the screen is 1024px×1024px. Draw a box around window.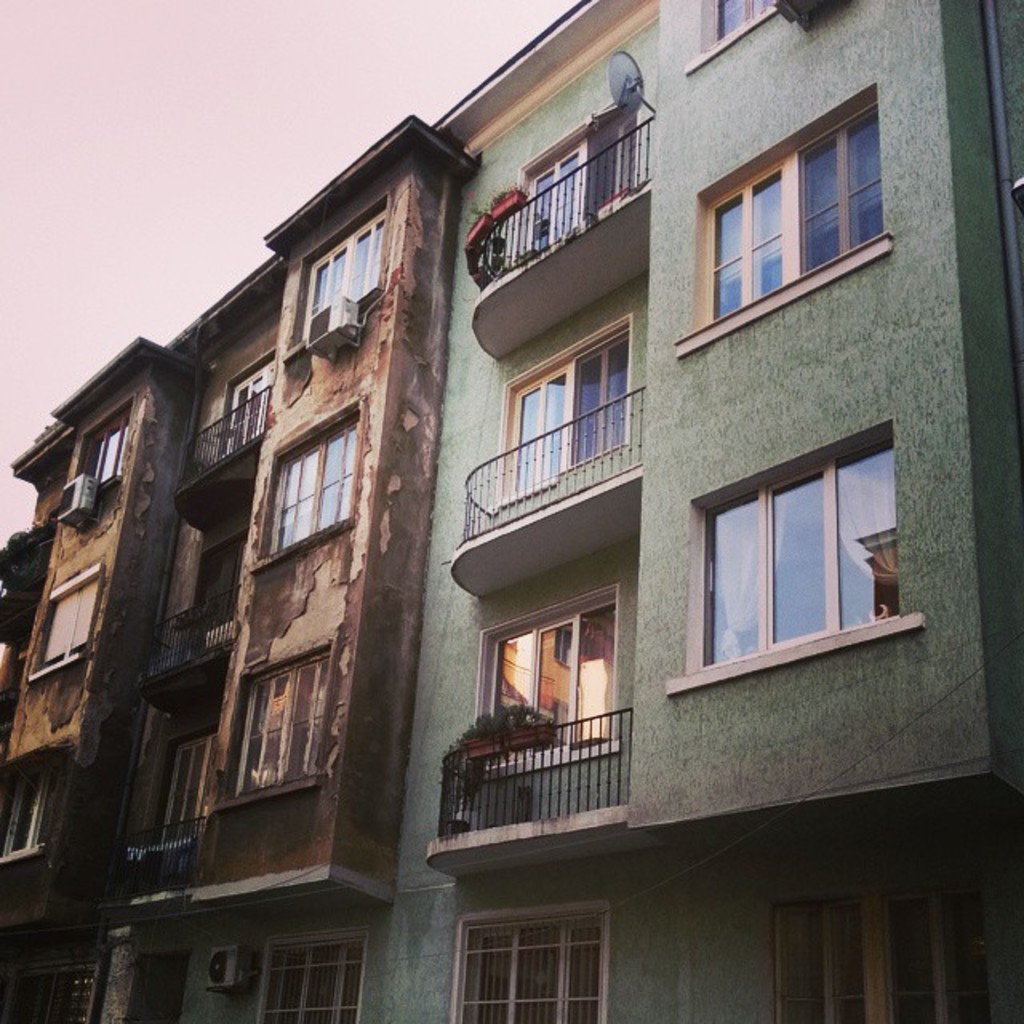
locate(261, 926, 368, 1022).
